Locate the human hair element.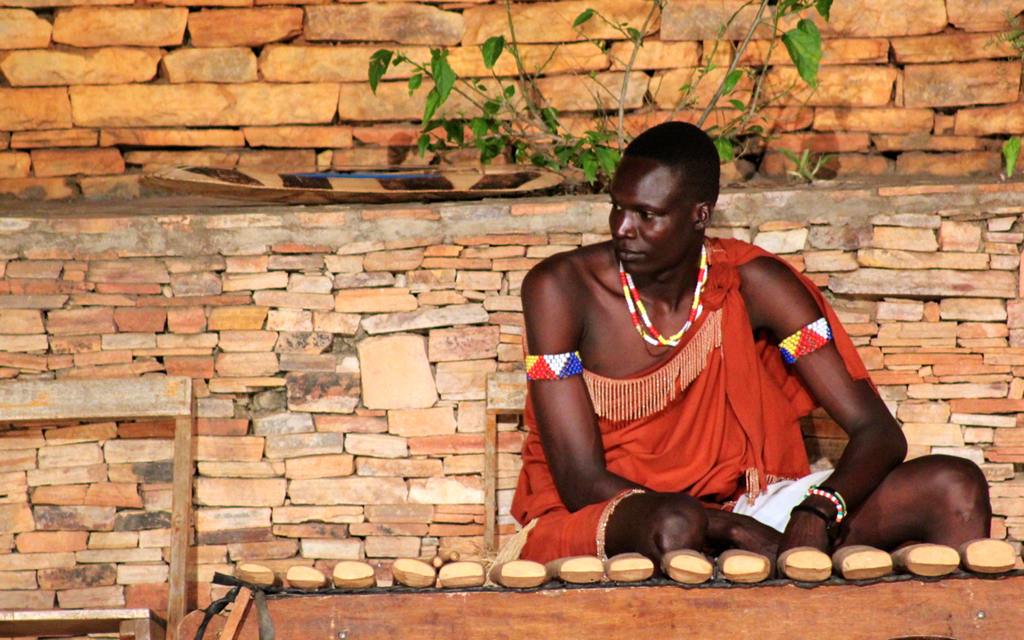
Element bbox: locate(625, 116, 723, 202).
